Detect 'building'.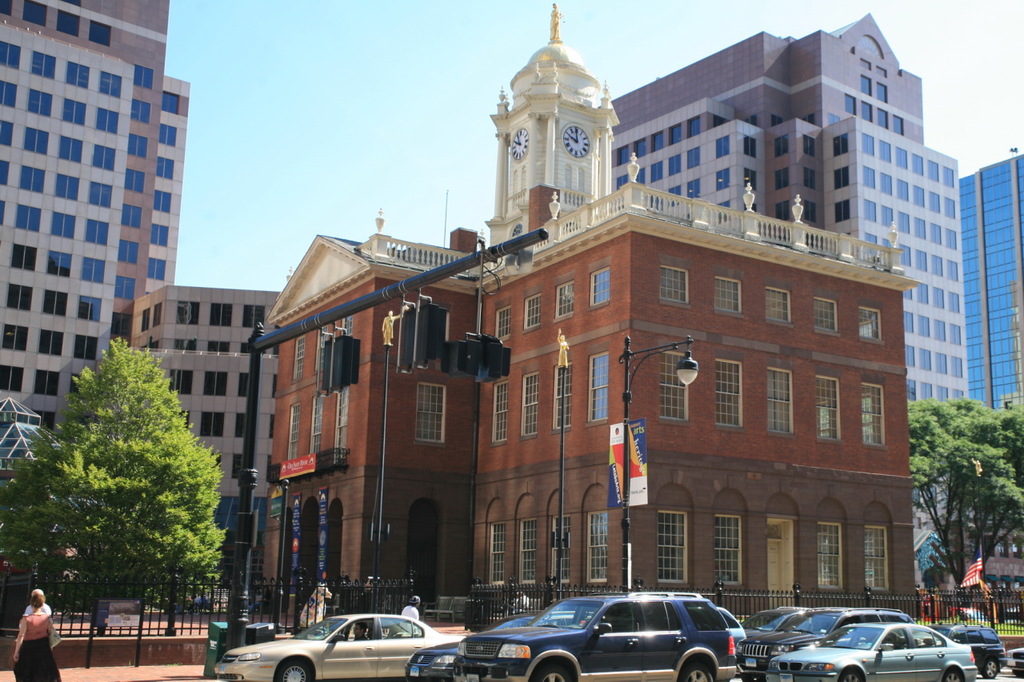
Detected at bbox=[611, 6, 975, 536].
